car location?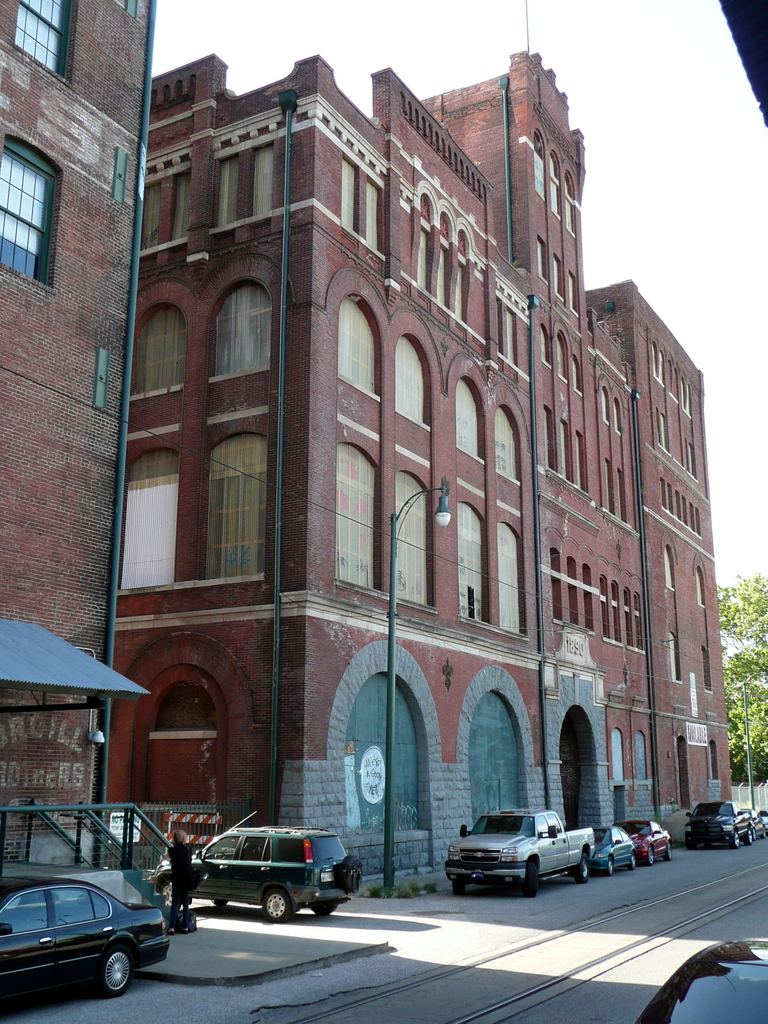
box=[623, 819, 658, 860]
